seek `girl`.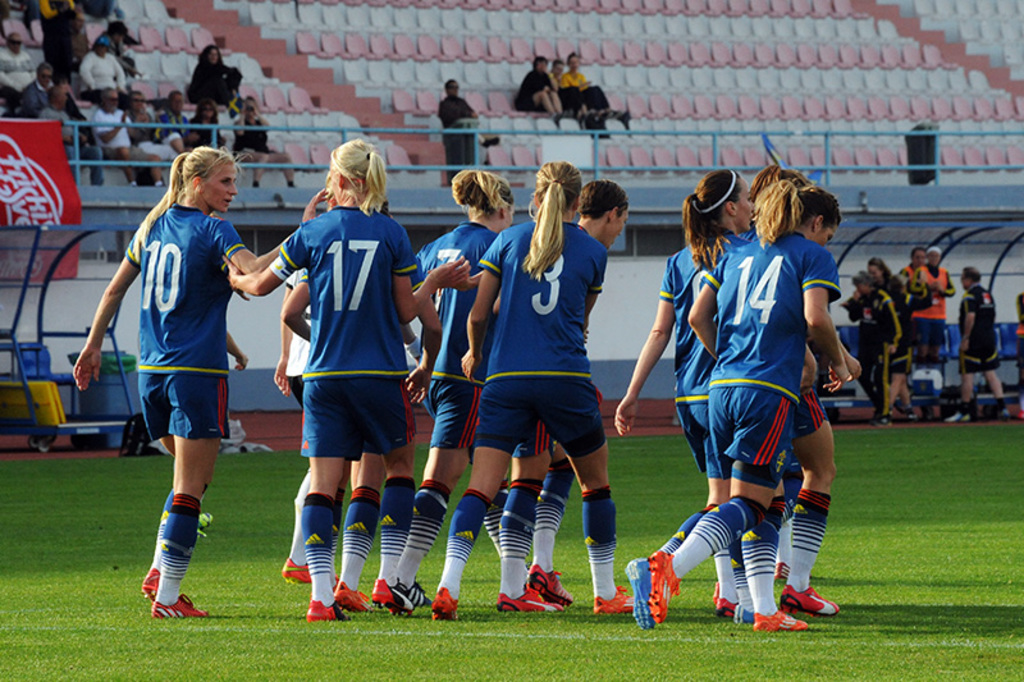
left=425, top=161, right=634, bottom=623.
